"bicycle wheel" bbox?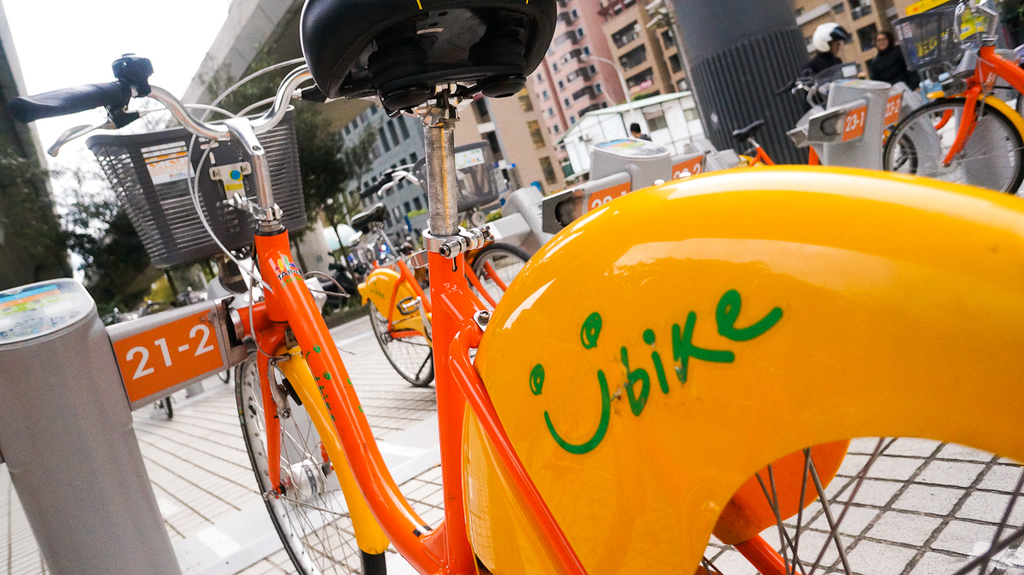
Rect(367, 298, 434, 387)
